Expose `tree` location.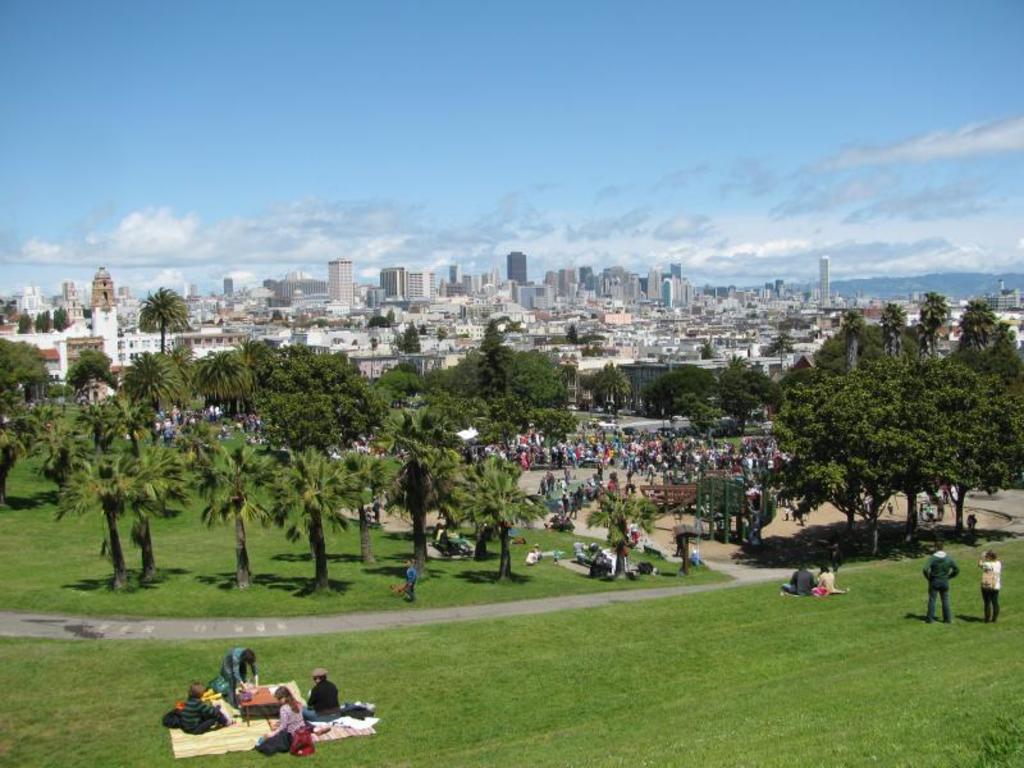
Exposed at box=[44, 314, 52, 329].
